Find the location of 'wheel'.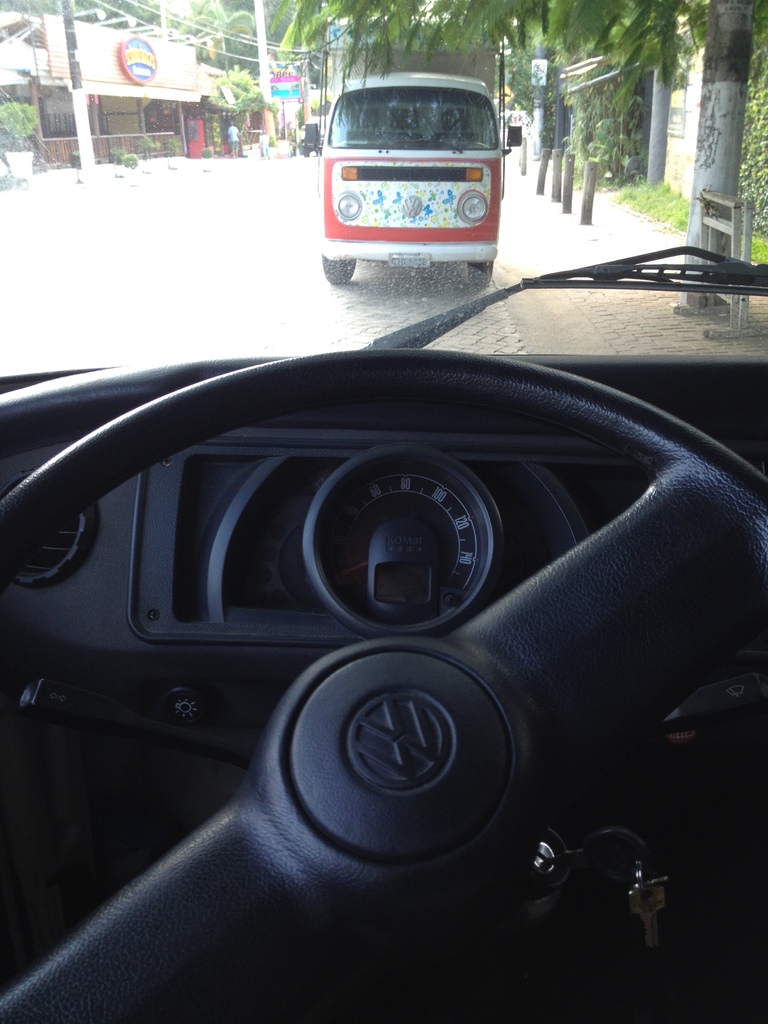
Location: (x1=0, y1=343, x2=767, y2=1023).
